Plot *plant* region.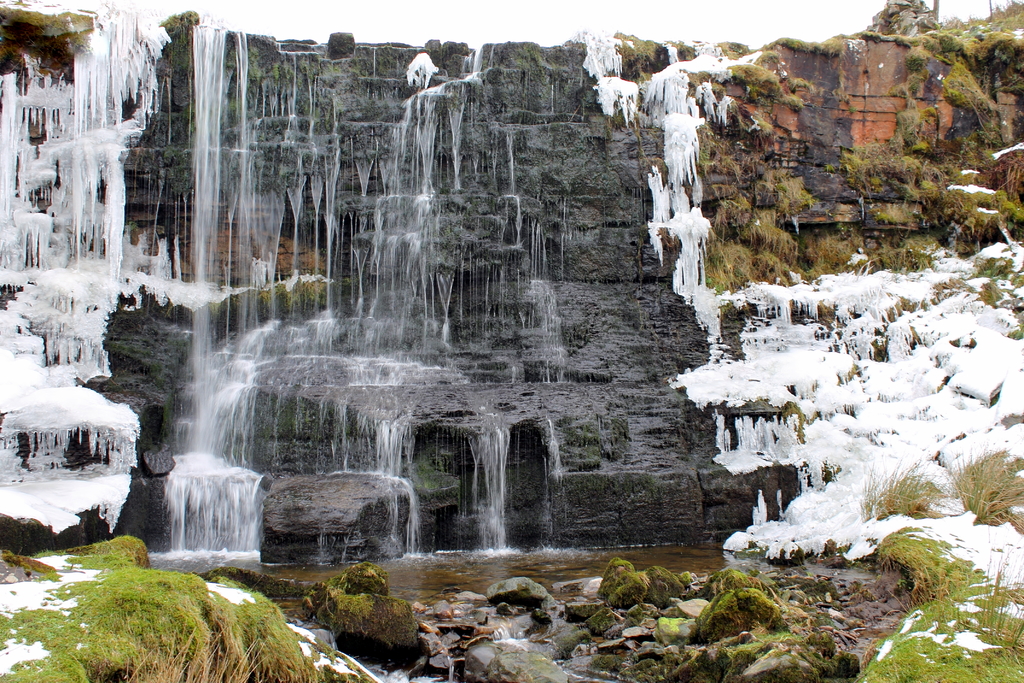
Plotted at 868/457/950/525.
